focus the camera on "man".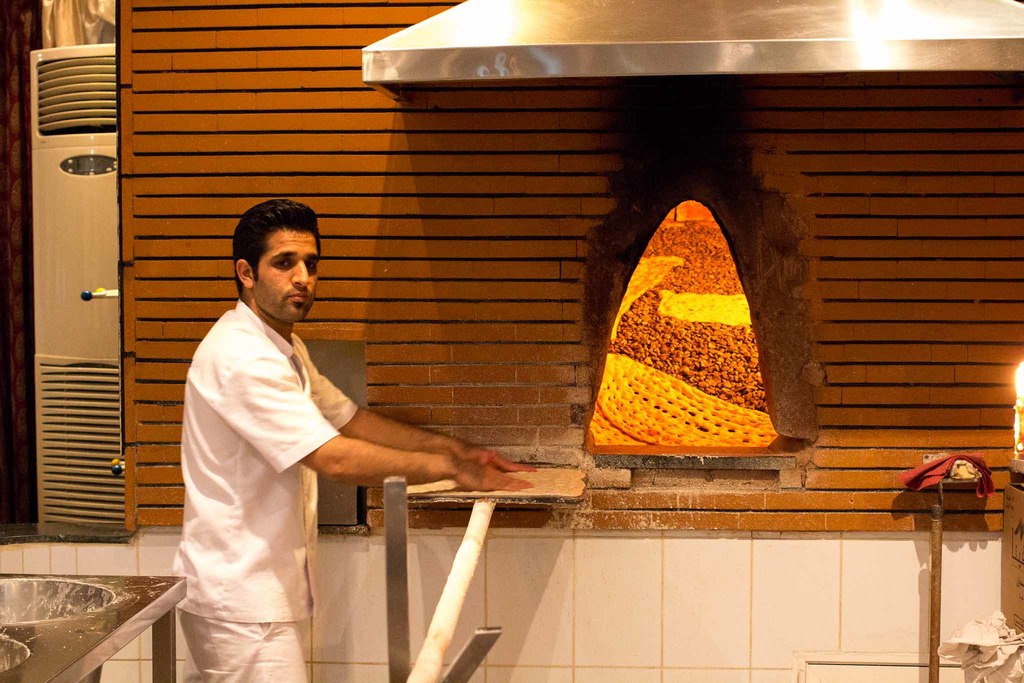
Focus region: box(153, 163, 474, 668).
